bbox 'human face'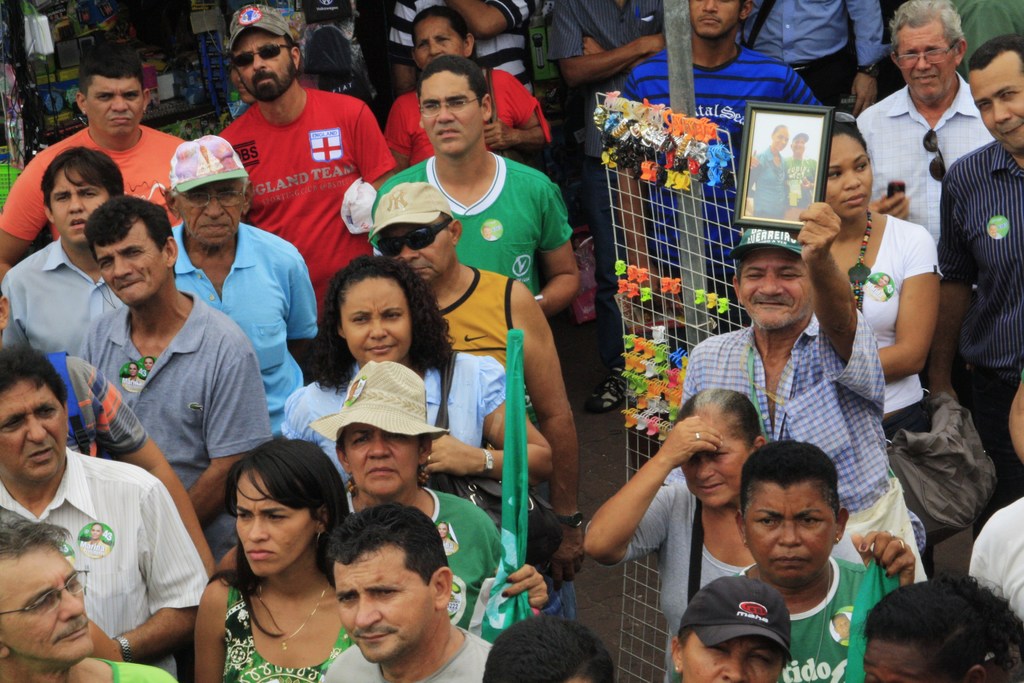
421/69/484/151
